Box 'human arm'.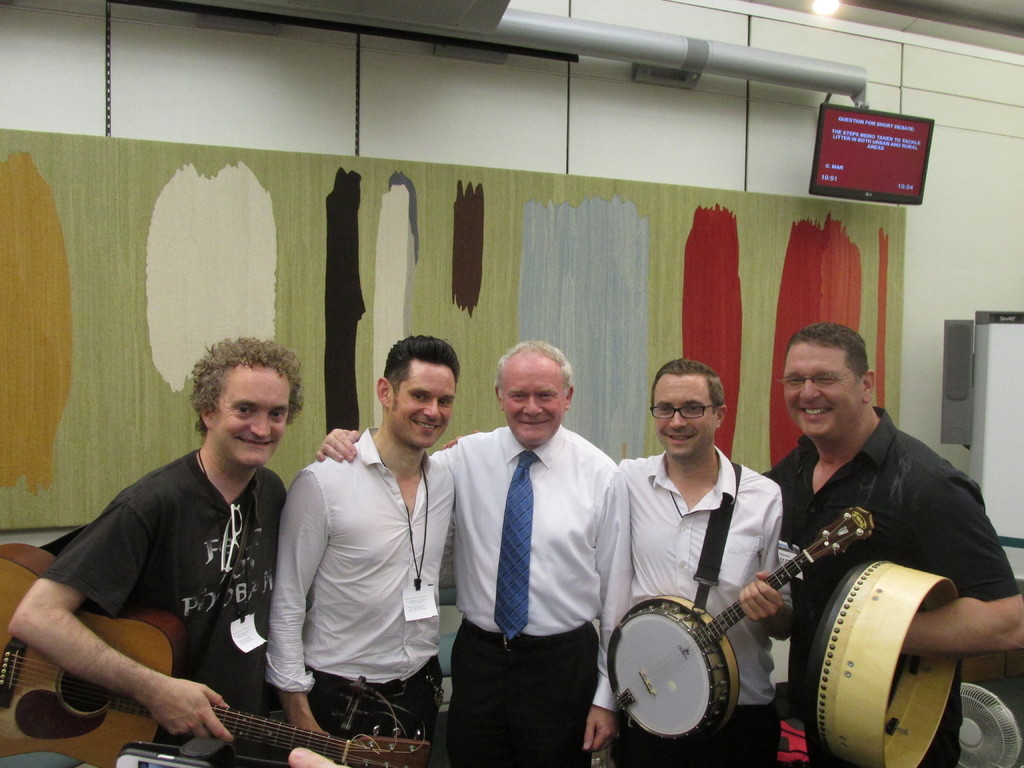
bbox=(898, 447, 1023, 659).
